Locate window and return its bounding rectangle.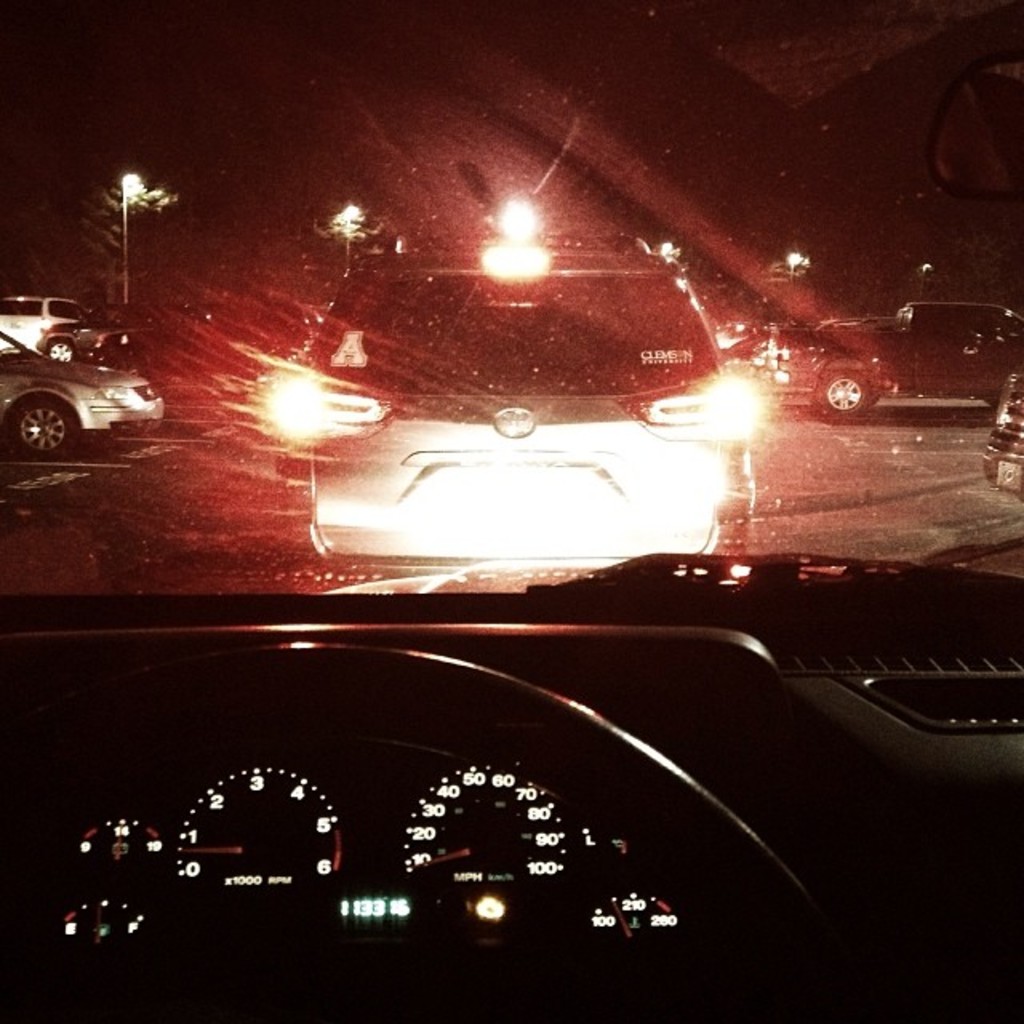
locate(0, 331, 19, 360).
